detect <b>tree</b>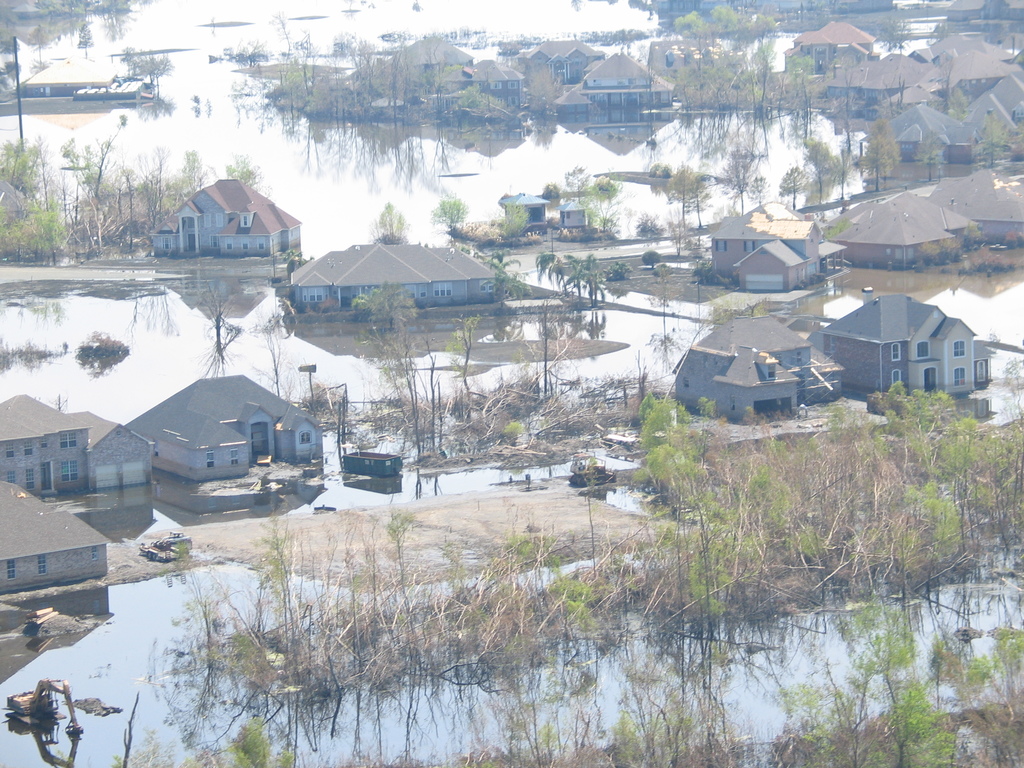
locate(431, 190, 472, 246)
